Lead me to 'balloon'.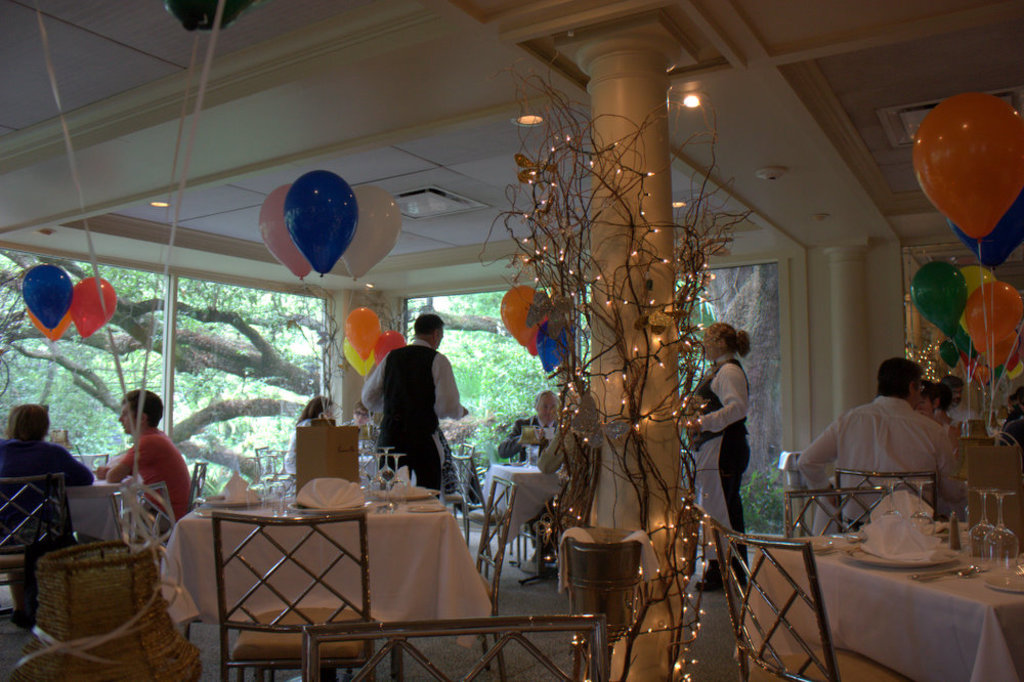
Lead to box=[345, 187, 402, 282].
